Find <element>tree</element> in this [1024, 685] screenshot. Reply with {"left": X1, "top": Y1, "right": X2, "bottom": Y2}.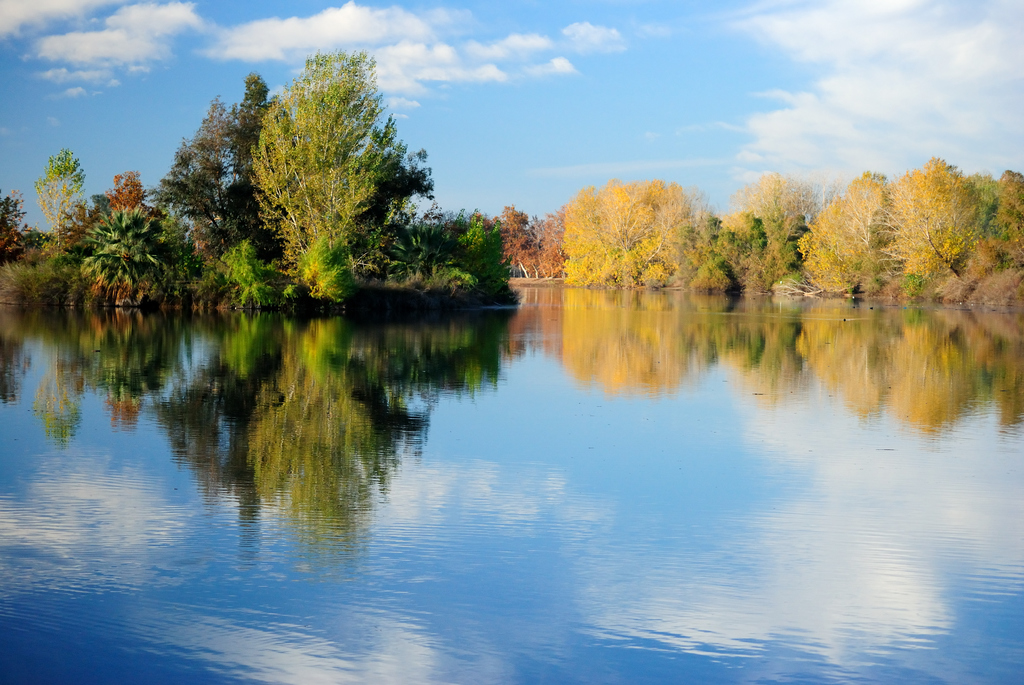
{"left": 99, "top": 164, "right": 150, "bottom": 219}.
